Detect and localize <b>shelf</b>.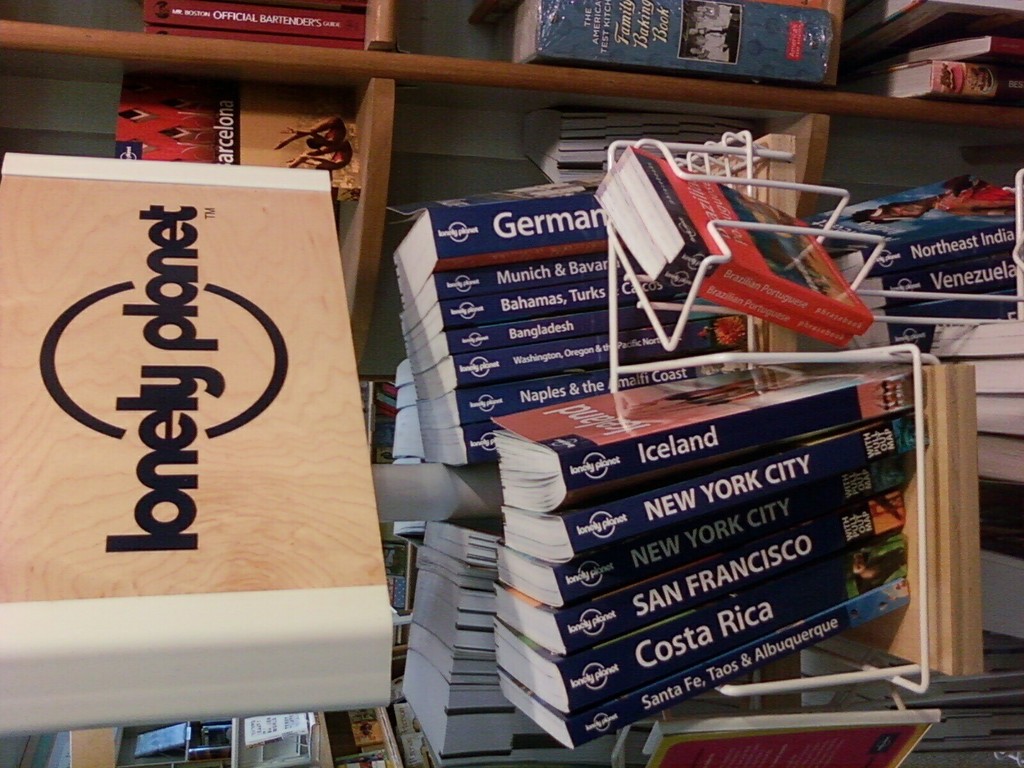
Localized at box(6, 0, 373, 61).
